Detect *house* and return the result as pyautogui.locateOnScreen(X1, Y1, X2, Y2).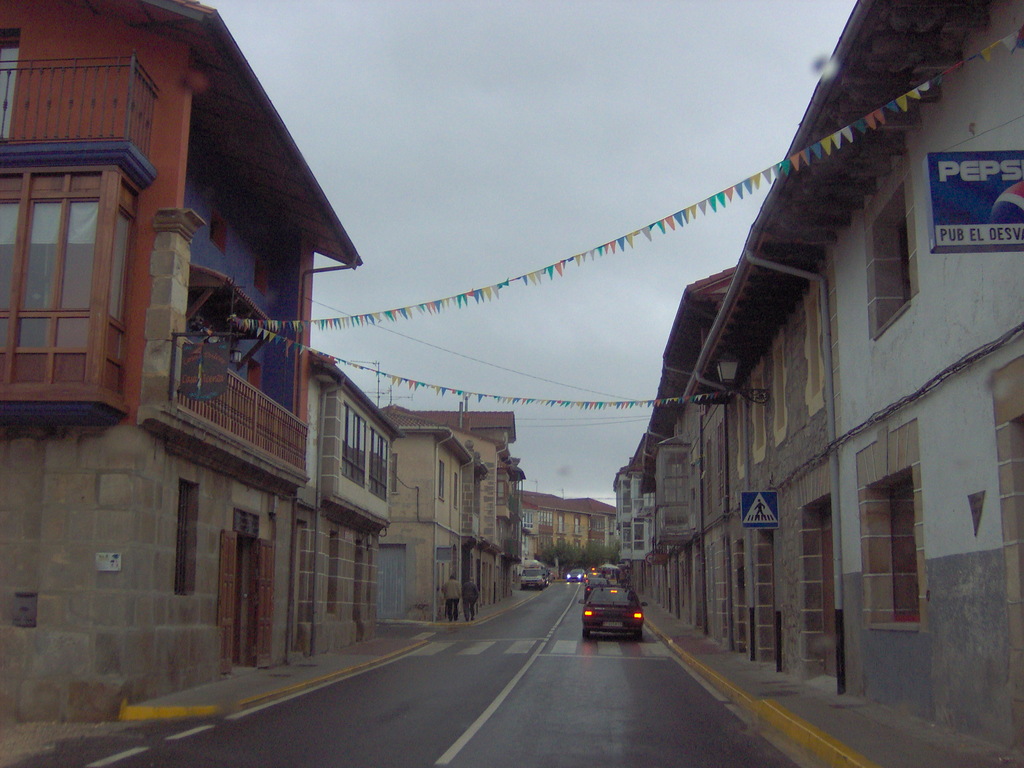
pyautogui.locateOnScreen(378, 400, 483, 616).
